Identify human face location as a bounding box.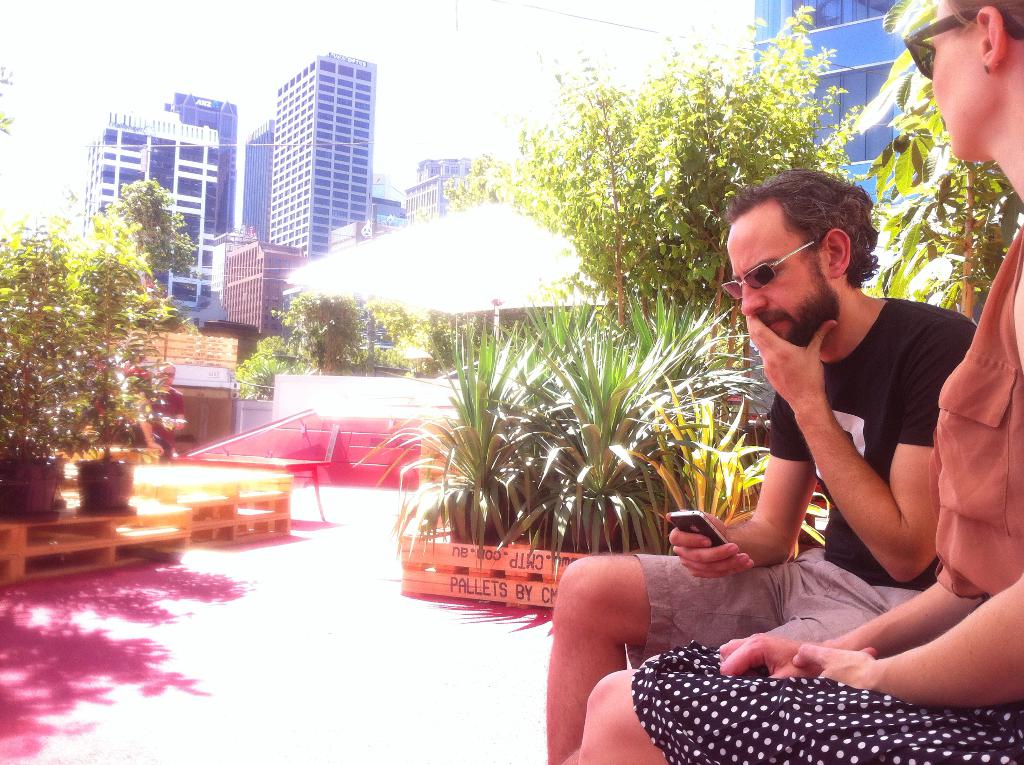
(left=721, top=214, right=835, bottom=343).
